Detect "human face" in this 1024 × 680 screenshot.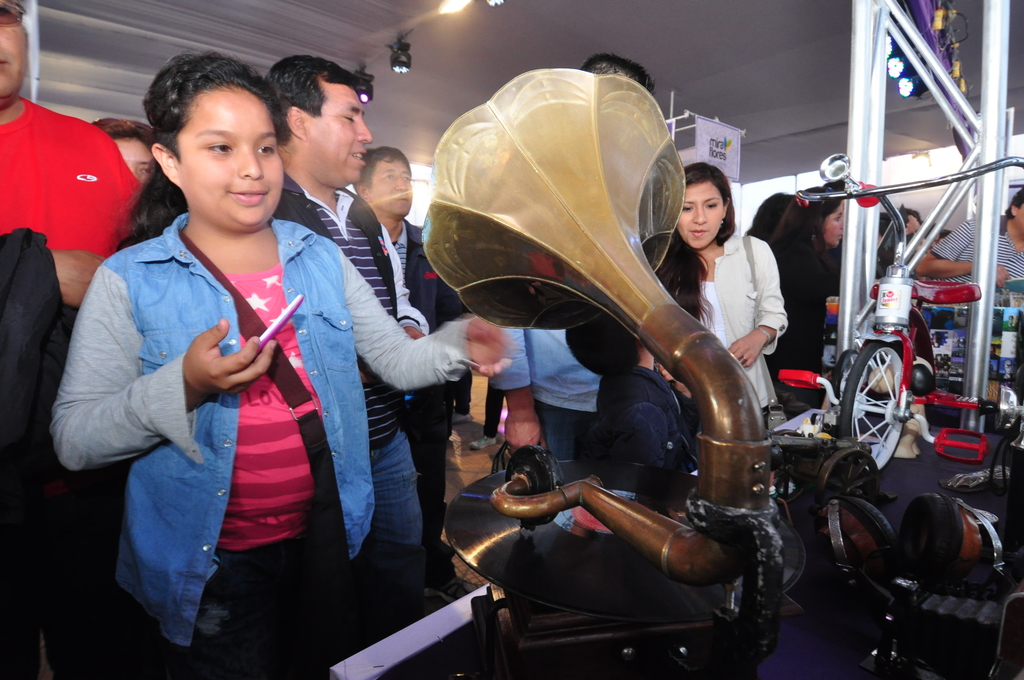
Detection: pyautogui.locateOnScreen(825, 207, 846, 244).
